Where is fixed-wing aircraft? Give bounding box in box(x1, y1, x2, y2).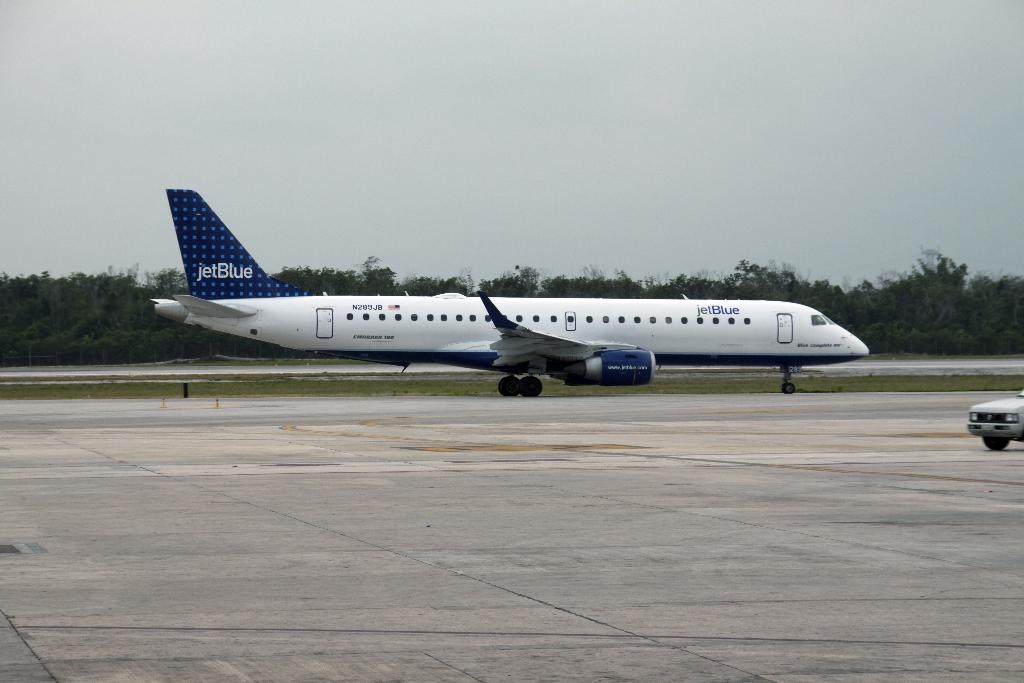
box(148, 188, 868, 398).
